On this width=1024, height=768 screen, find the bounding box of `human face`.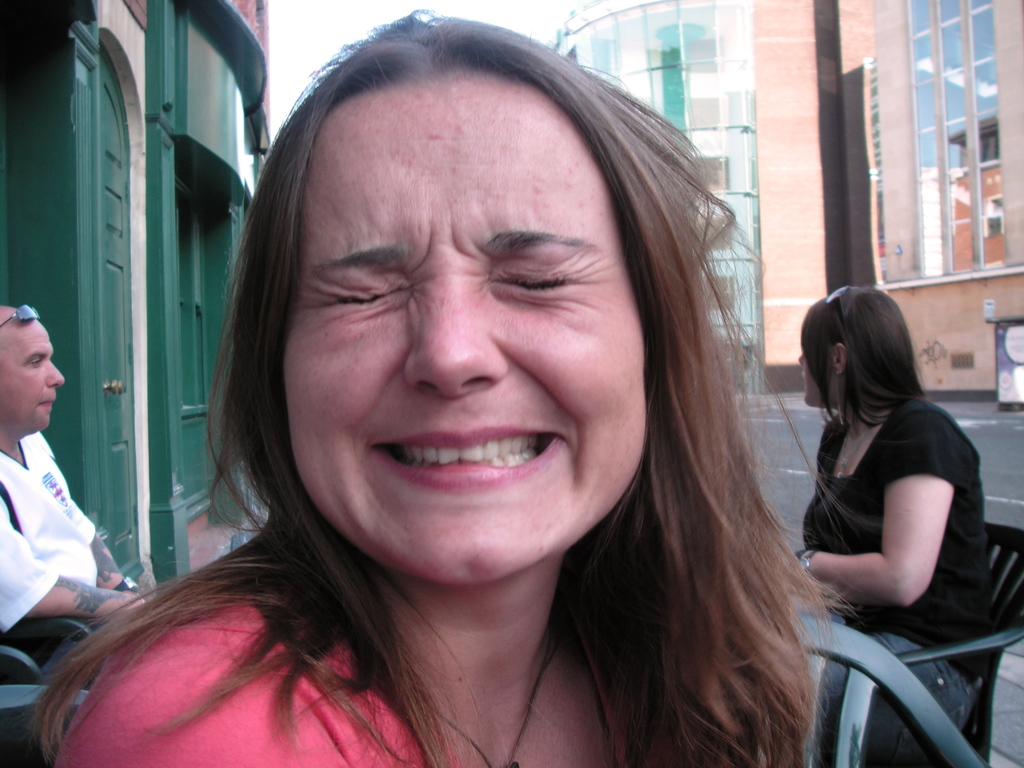
Bounding box: (left=796, top=317, right=839, bottom=412).
